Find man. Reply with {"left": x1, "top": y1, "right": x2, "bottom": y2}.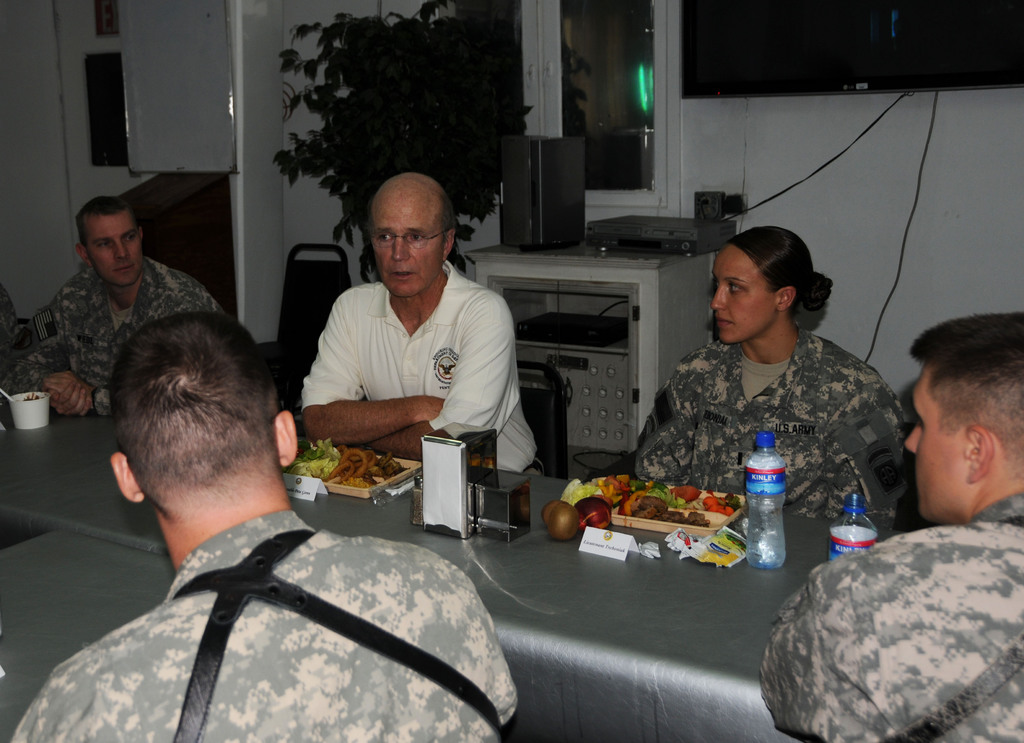
{"left": 283, "top": 173, "right": 531, "bottom": 472}.
